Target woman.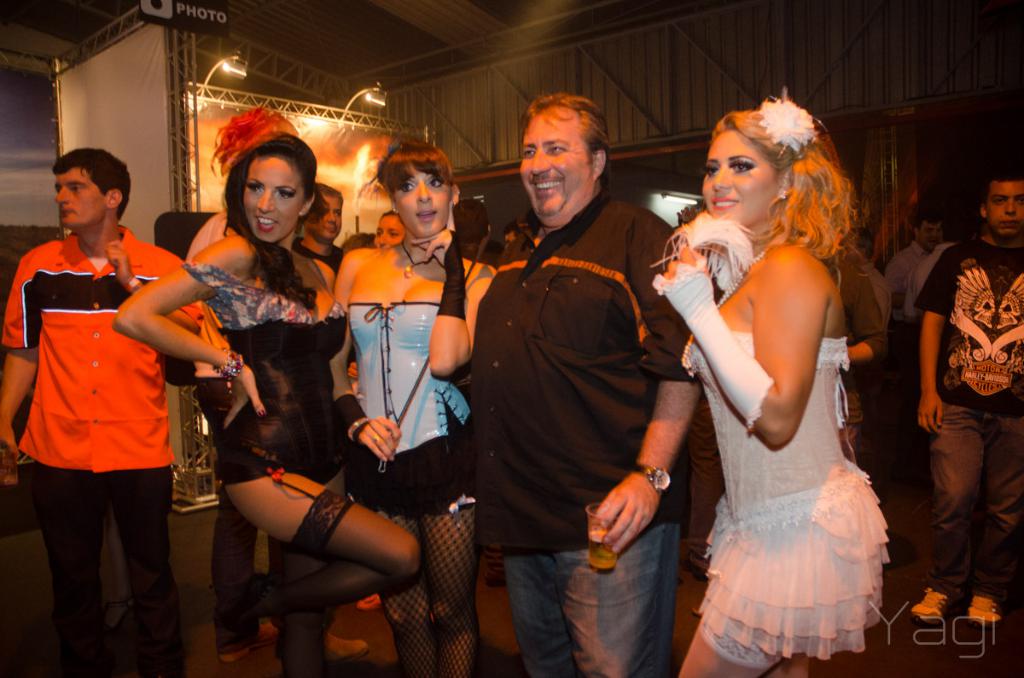
Target region: [373, 211, 403, 247].
